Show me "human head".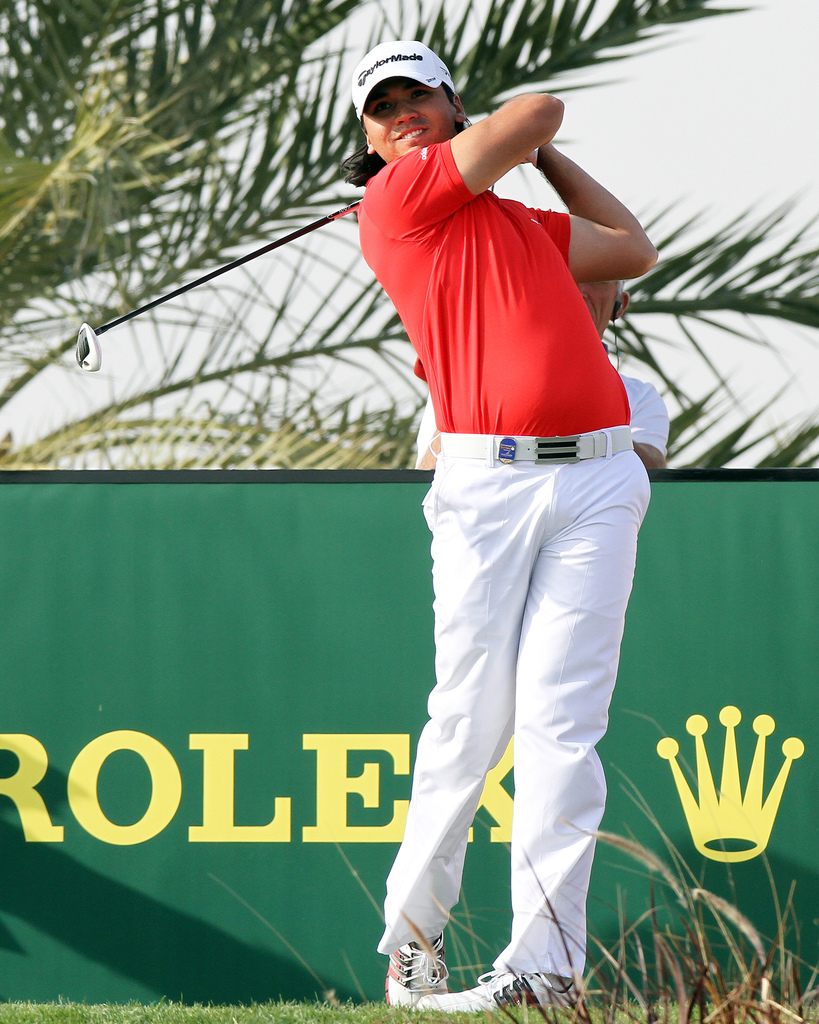
"human head" is here: detection(363, 45, 476, 147).
